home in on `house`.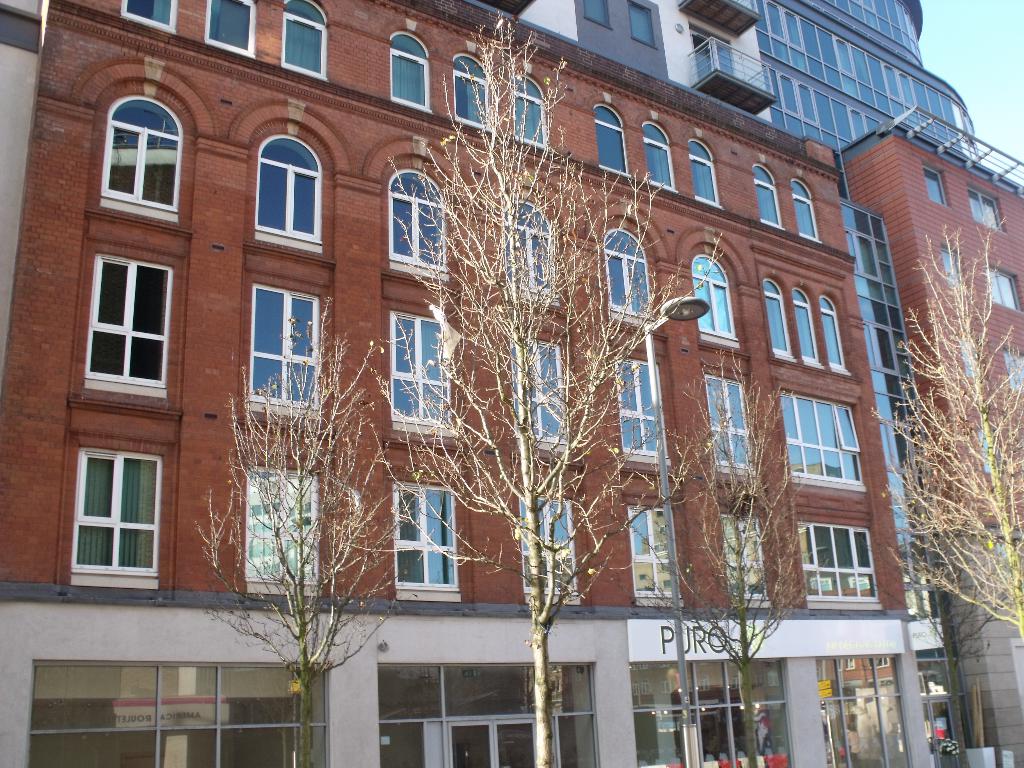
Homed in at Rect(0, 0, 45, 369).
